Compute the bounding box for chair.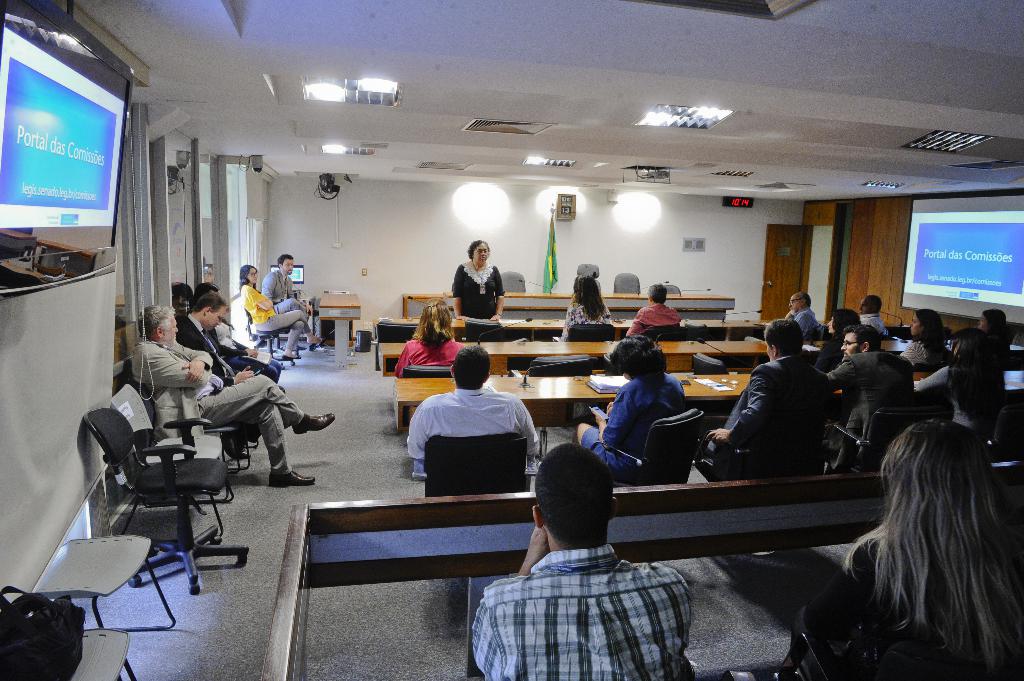
692:406:826:476.
